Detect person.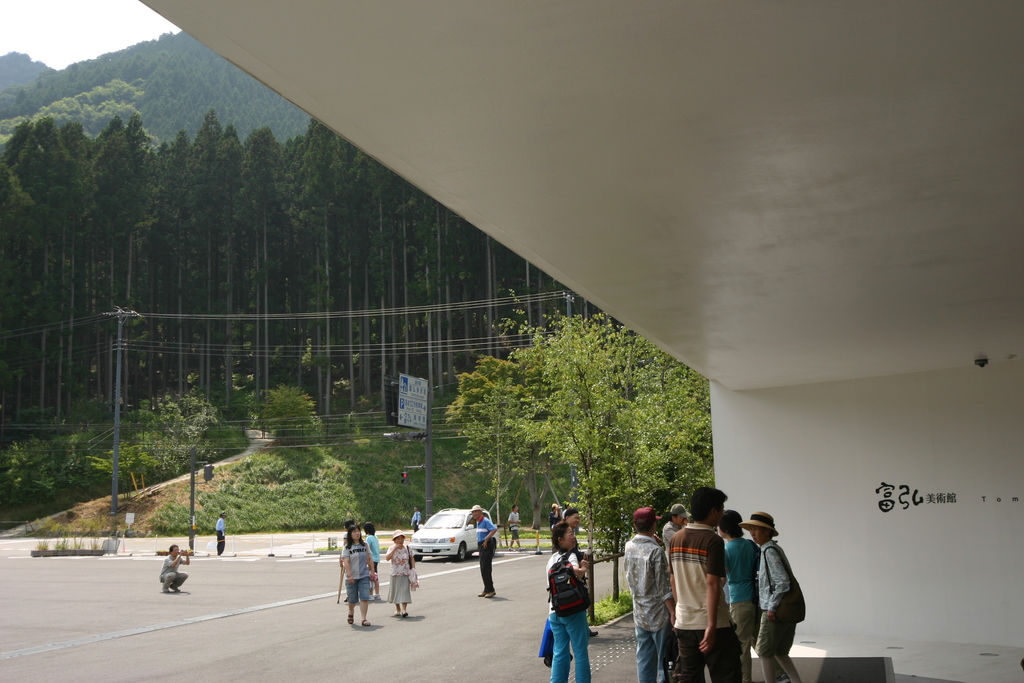
Detected at left=163, top=546, right=189, bottom=593.
